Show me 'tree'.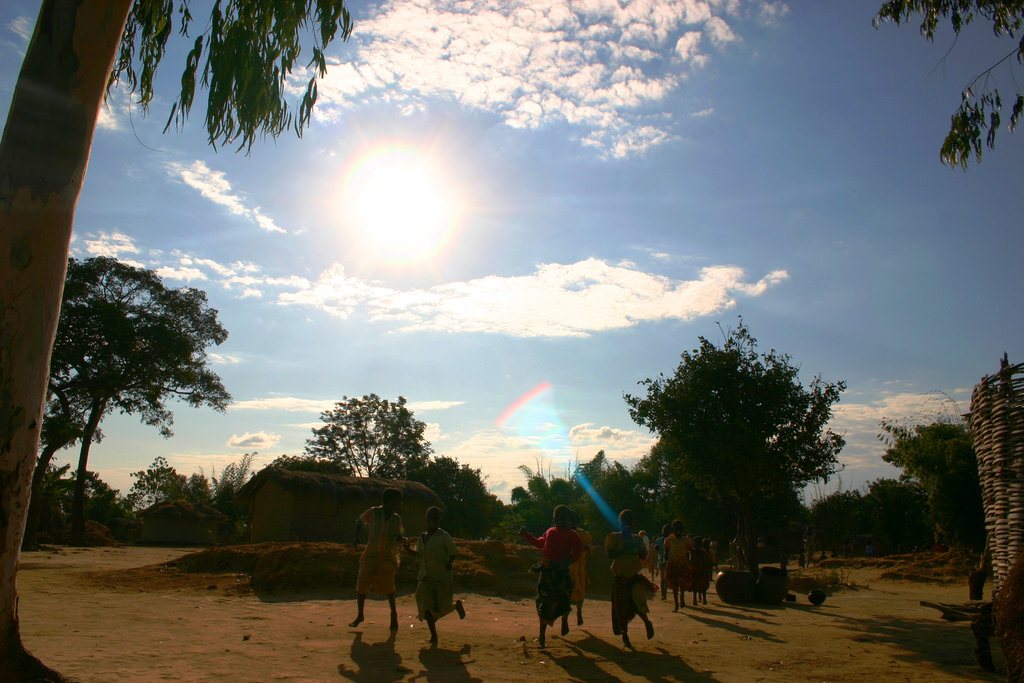
'tree' is here: [0,0,350,682].
